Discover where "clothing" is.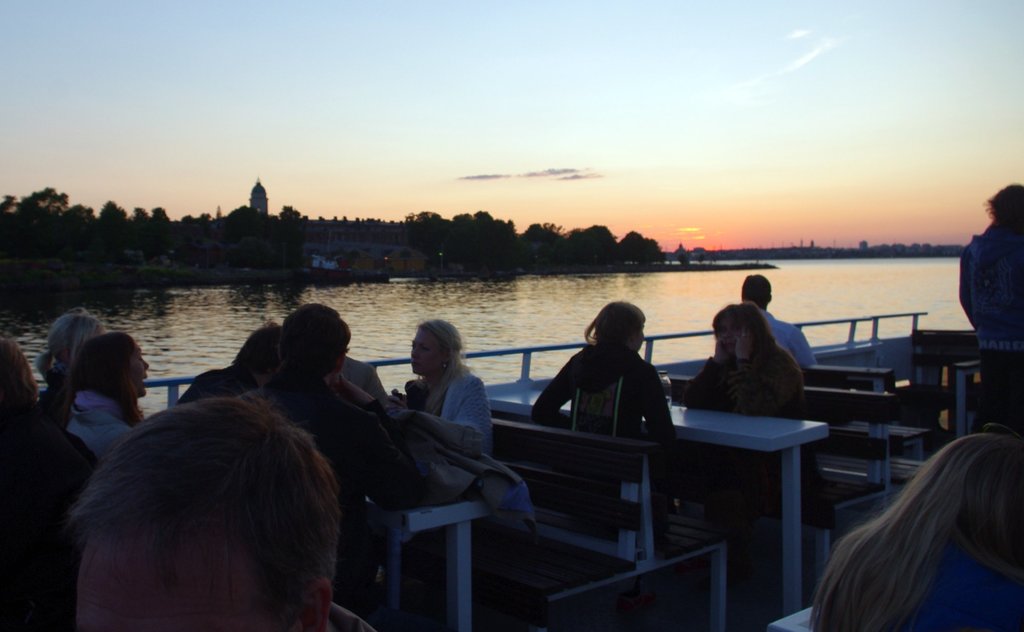
Discovered at 397 368 499 453.
